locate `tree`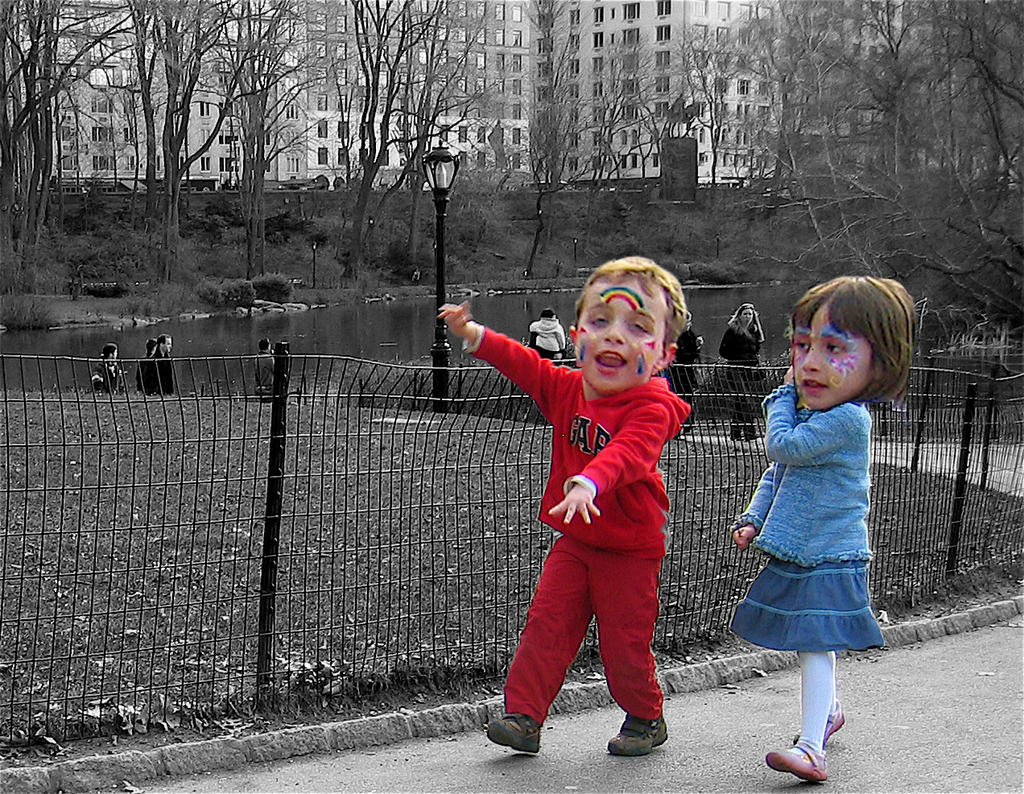
box(713, 0, 1023, 397)
